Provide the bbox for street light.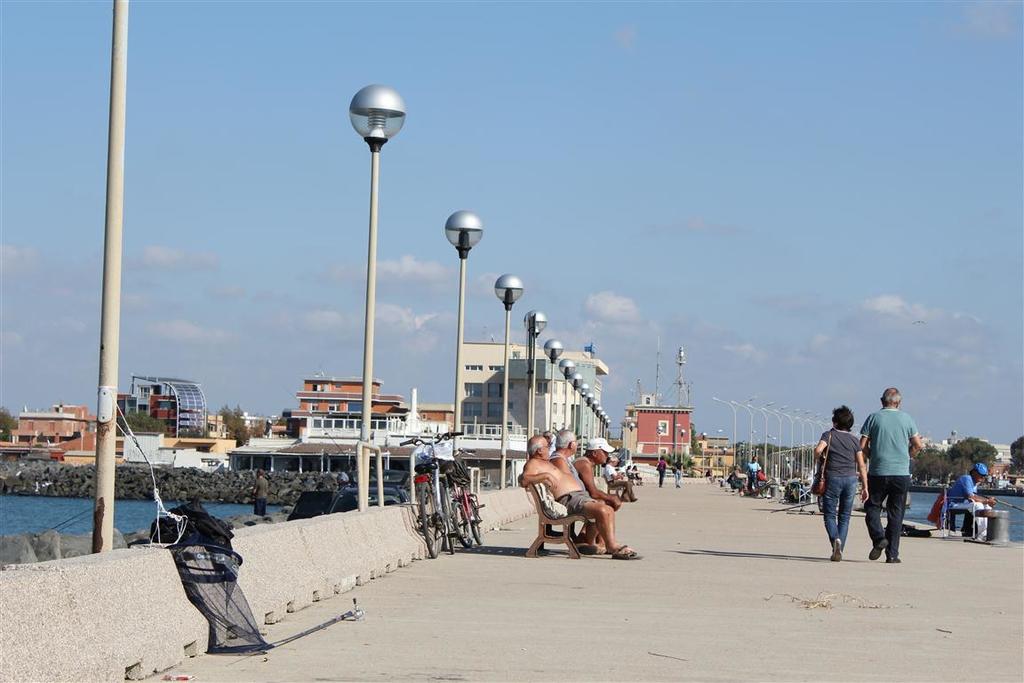
crop(749, 401, 788, 478).
